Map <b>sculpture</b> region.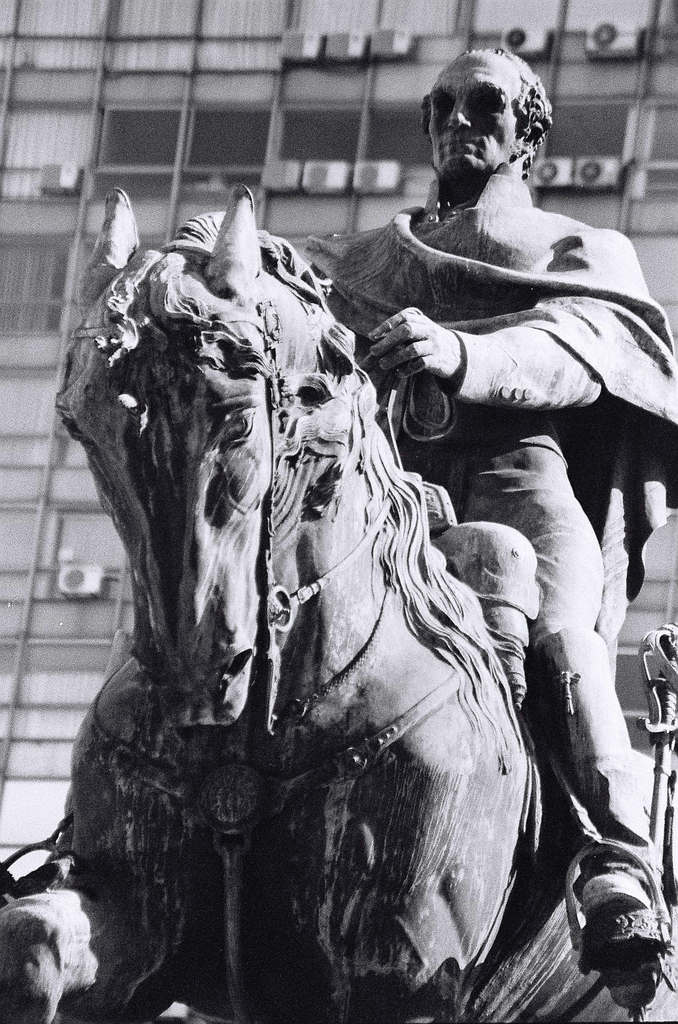
Mapped to bbox=(52, 13, 677, 1023).
